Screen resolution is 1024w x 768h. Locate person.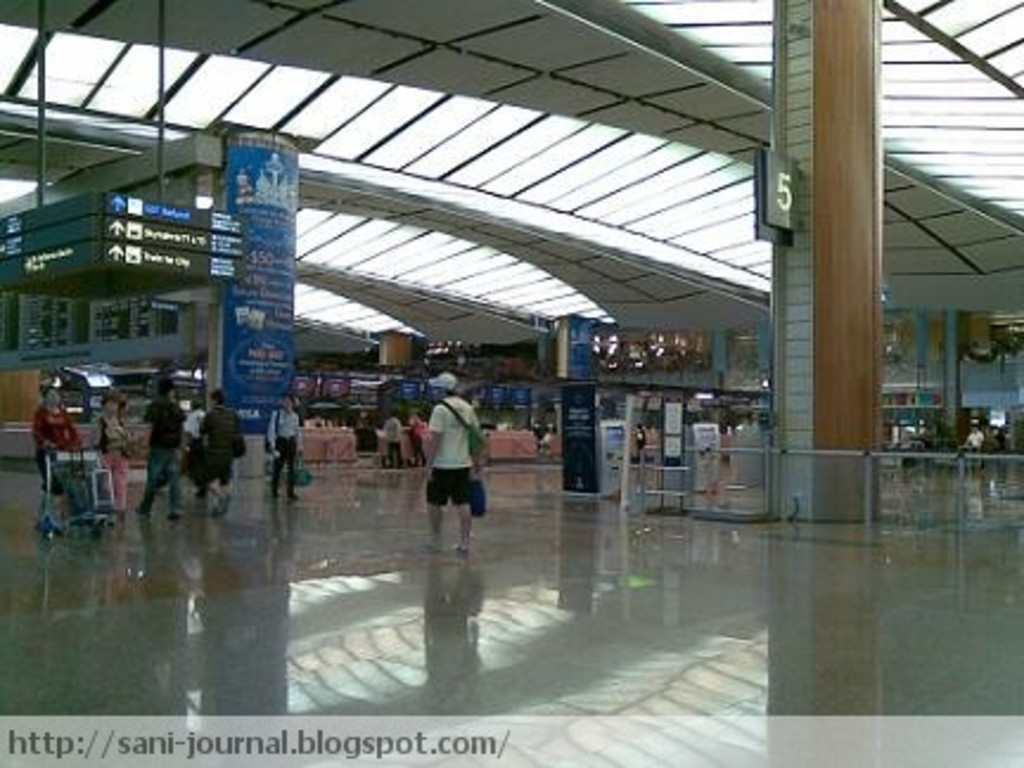
<box>631,420,647,465</box>.
